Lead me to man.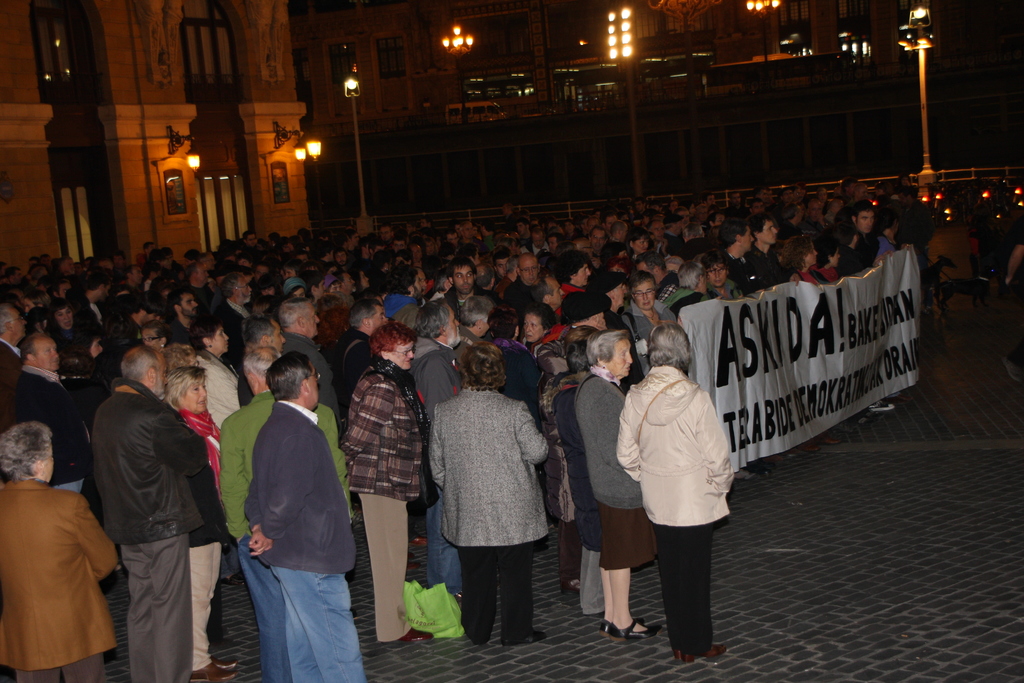
Lead to crop(749, 211, 790, 288).
